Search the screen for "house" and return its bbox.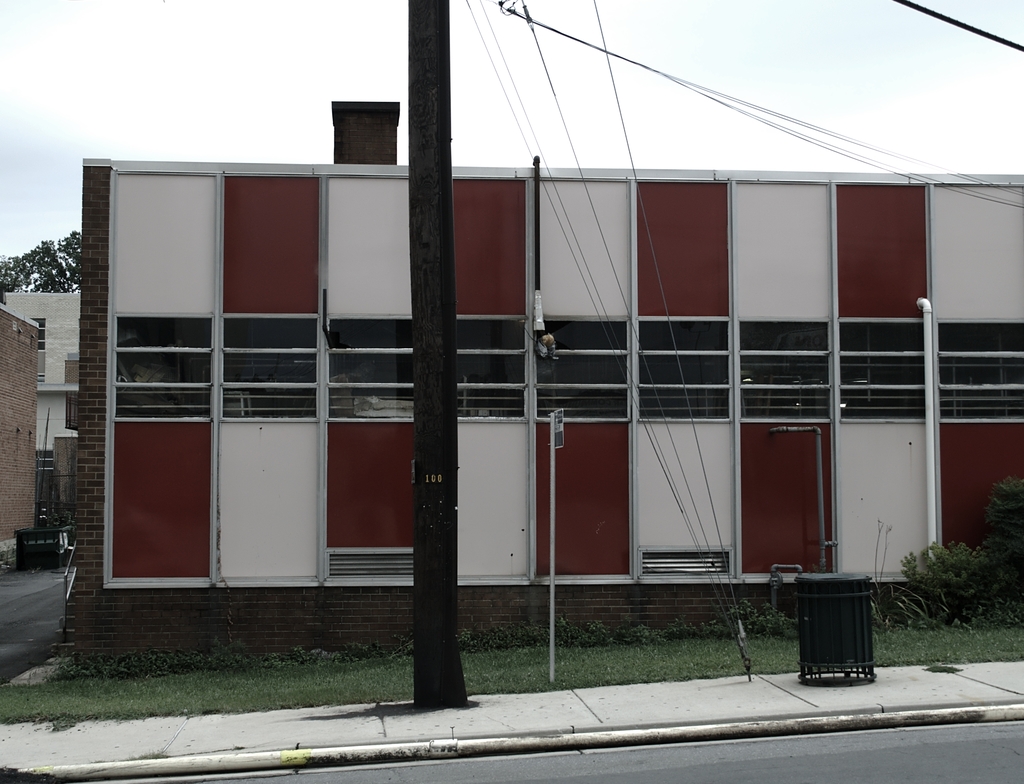
Found: bbox=(0, 288, 84, 507).
